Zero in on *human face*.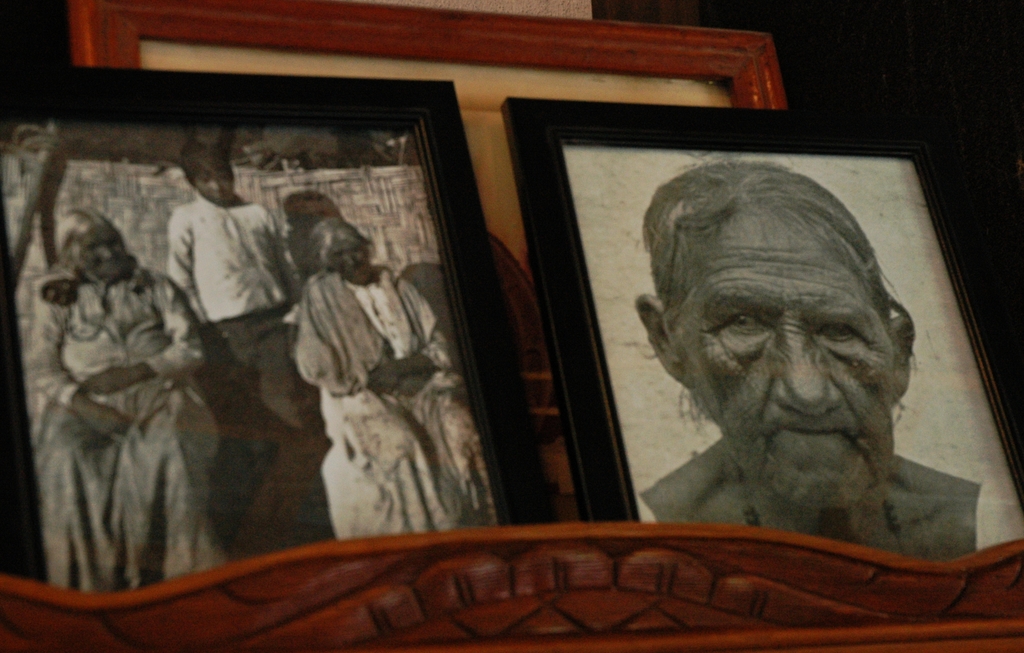
Zeroed in: 685, 211, 890, 504.
